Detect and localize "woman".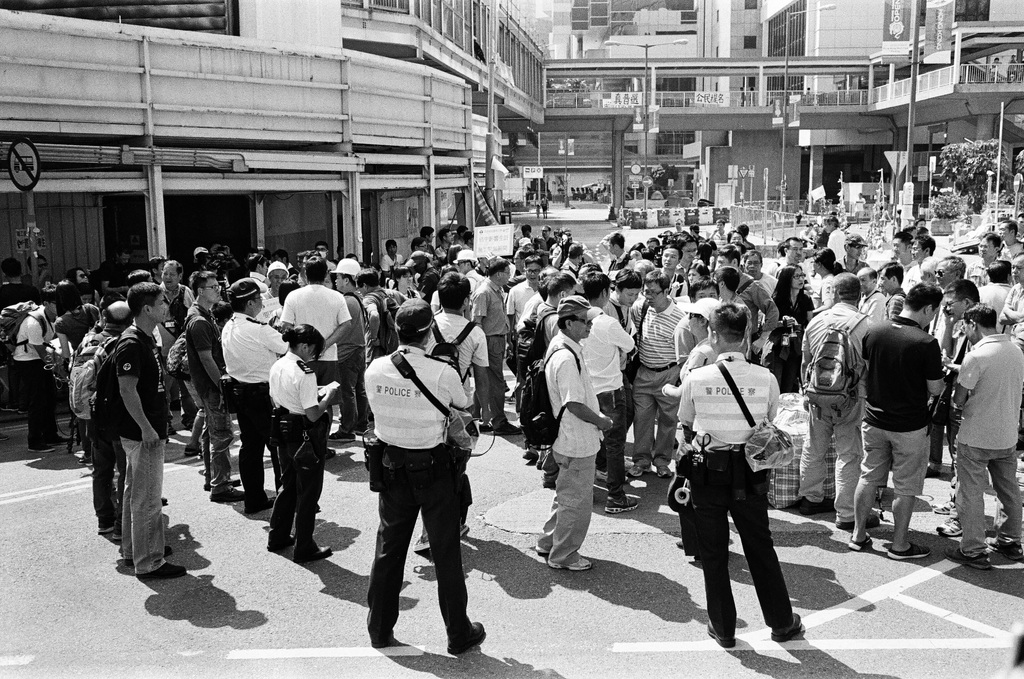
Localized at [x1=696, y1=241, x2=712, y2=263].
